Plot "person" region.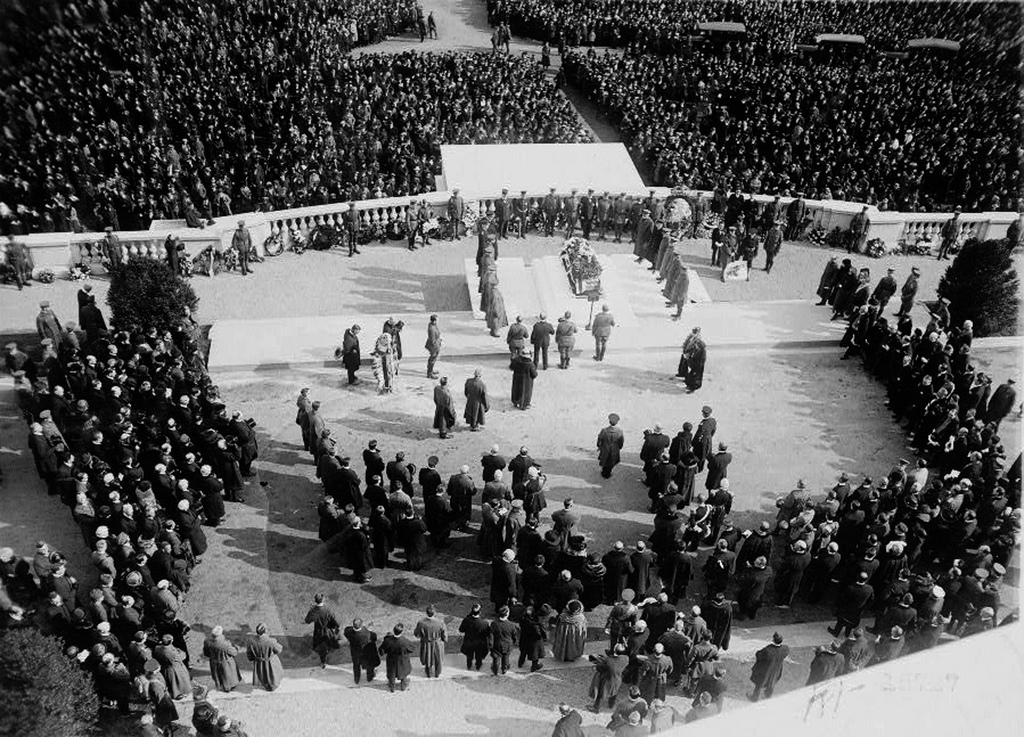
Plotted at l=613, t=193, r=631, b=244.
